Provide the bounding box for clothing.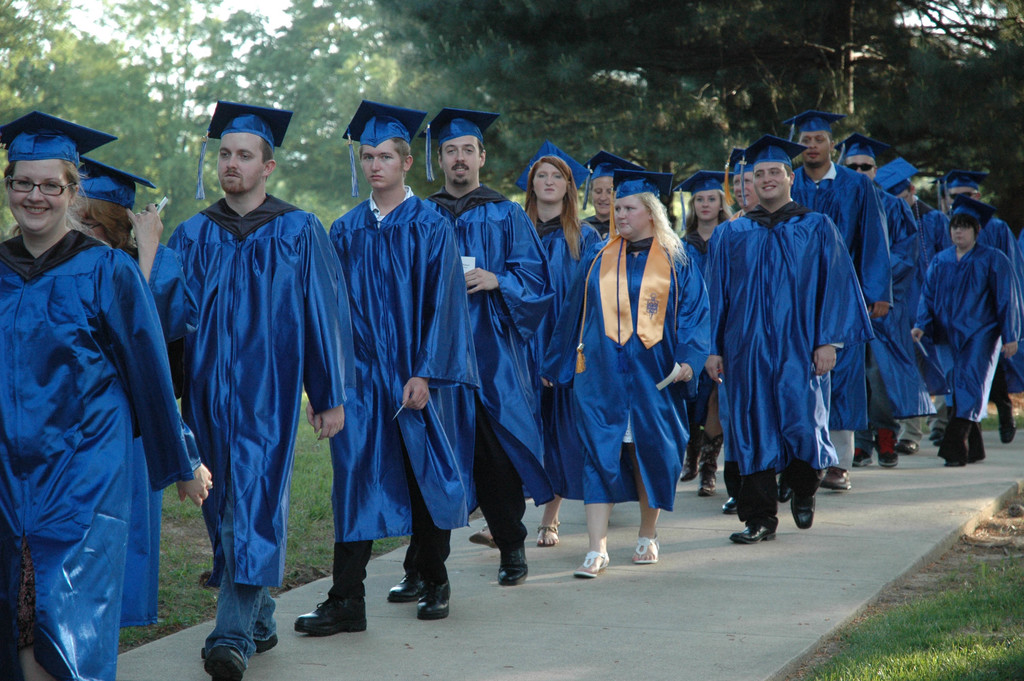
<bbox>975, 214, 1016, 253</bbox>.
